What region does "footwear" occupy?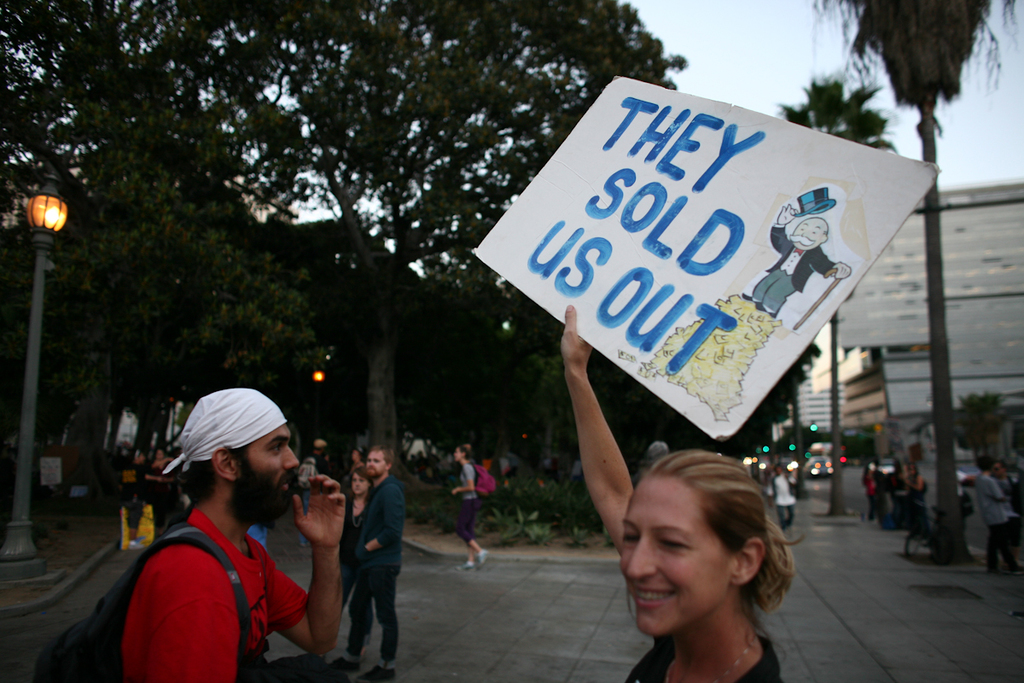
451:558:473:569.
